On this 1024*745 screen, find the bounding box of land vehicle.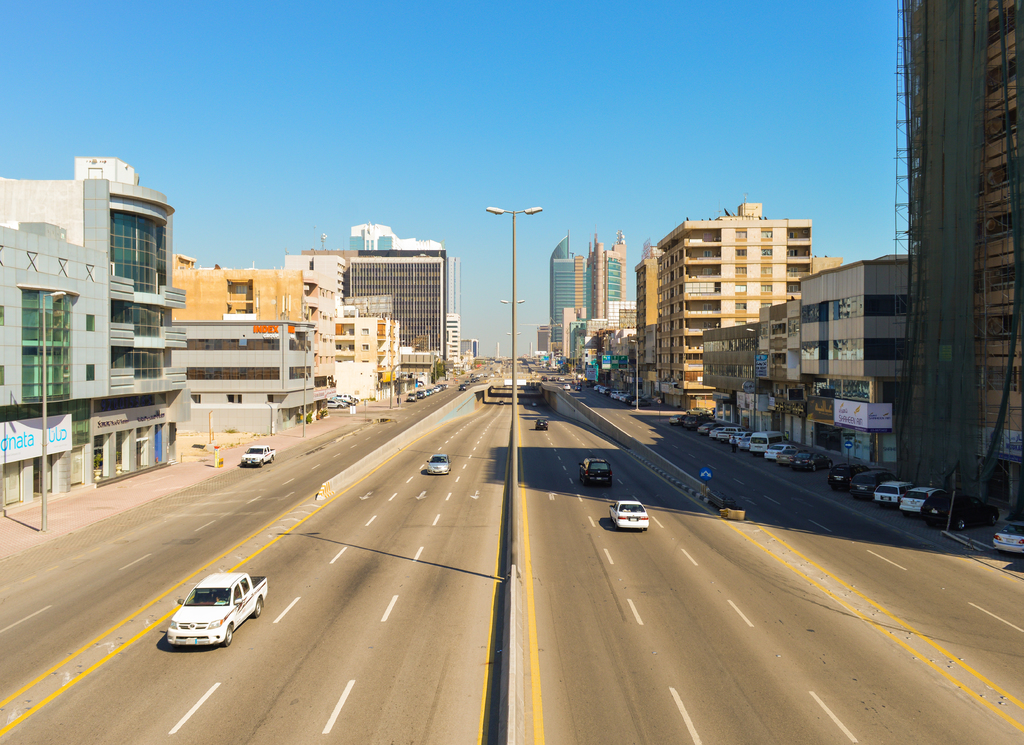
Bounding box: [left=475, top=371, right=488, bottom=381].
